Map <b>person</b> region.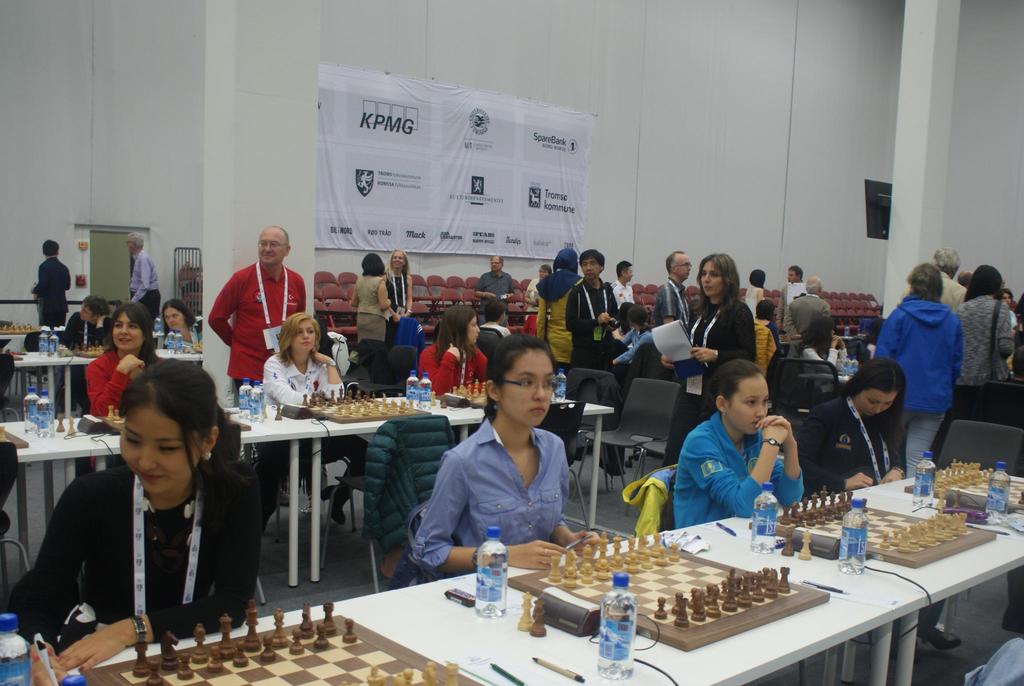
Mapped to pyautogui.locateOnScreen(610, 254, 634, 304).
